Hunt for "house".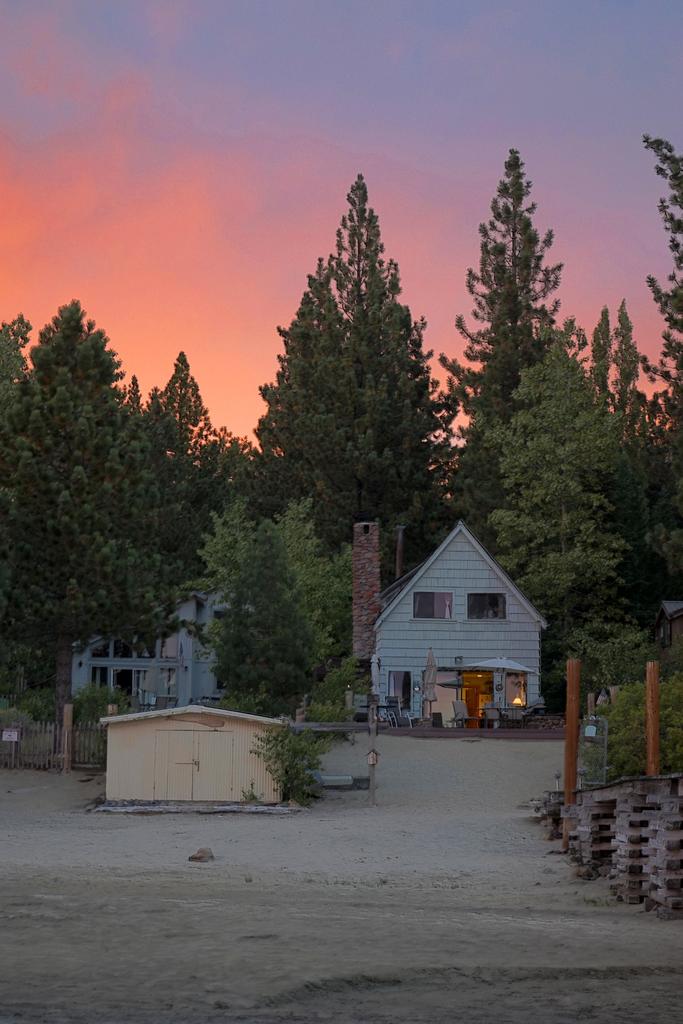
Hunted down at rect(357, 518, 557, 742).
